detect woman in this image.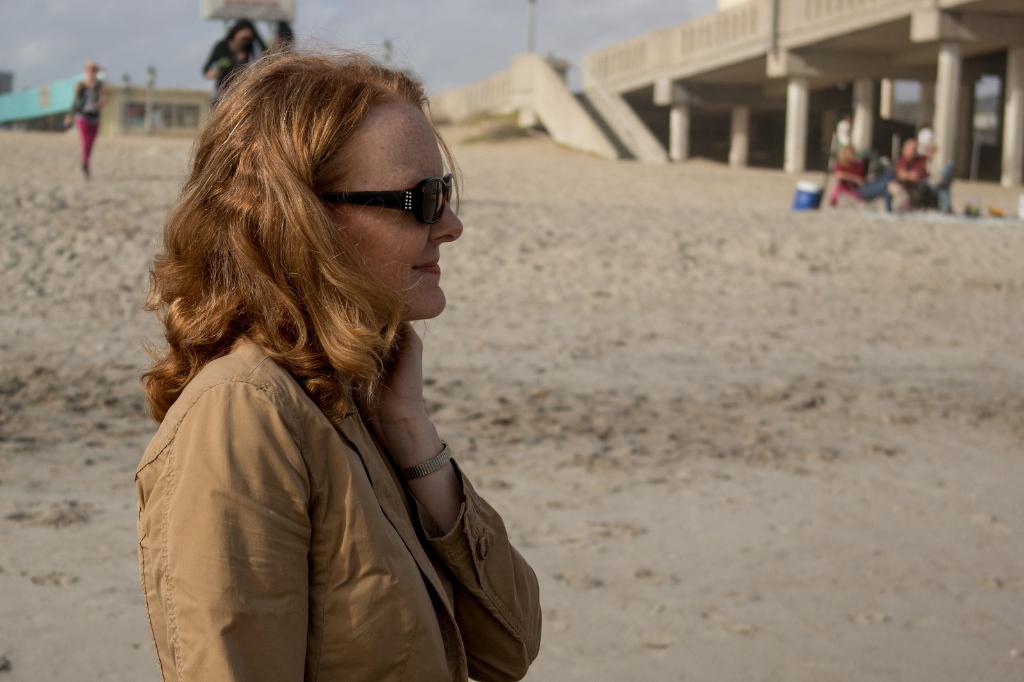
Detection: 122 45 554 681.
